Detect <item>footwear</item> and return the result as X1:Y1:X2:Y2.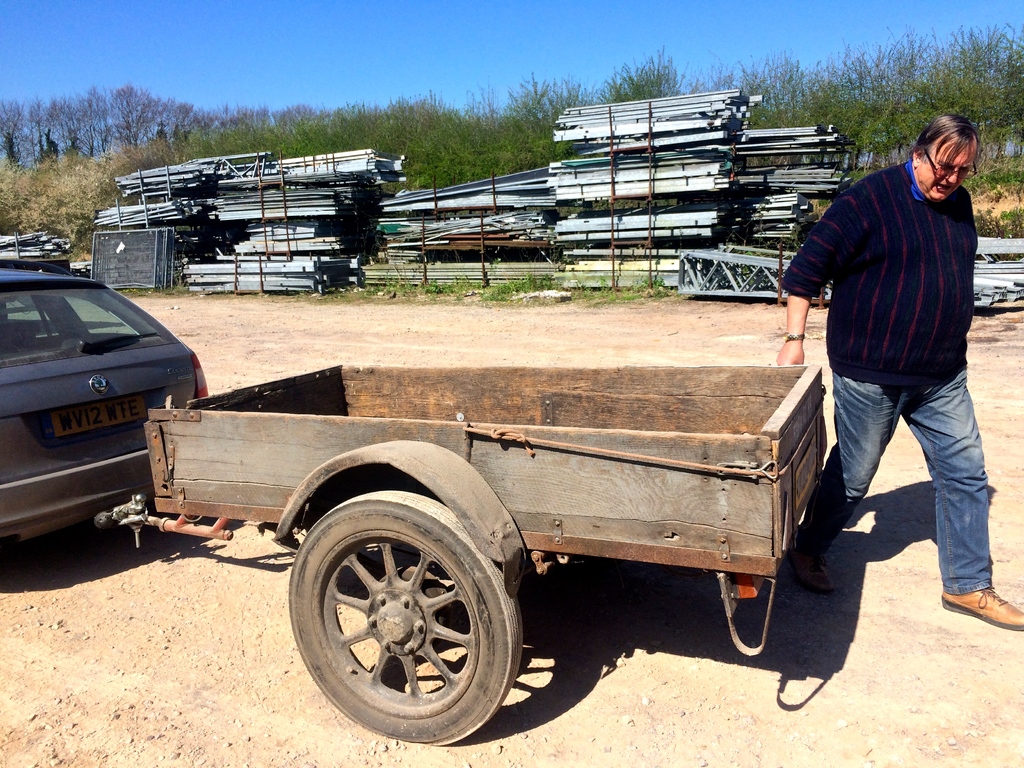
788:548:836:598.
